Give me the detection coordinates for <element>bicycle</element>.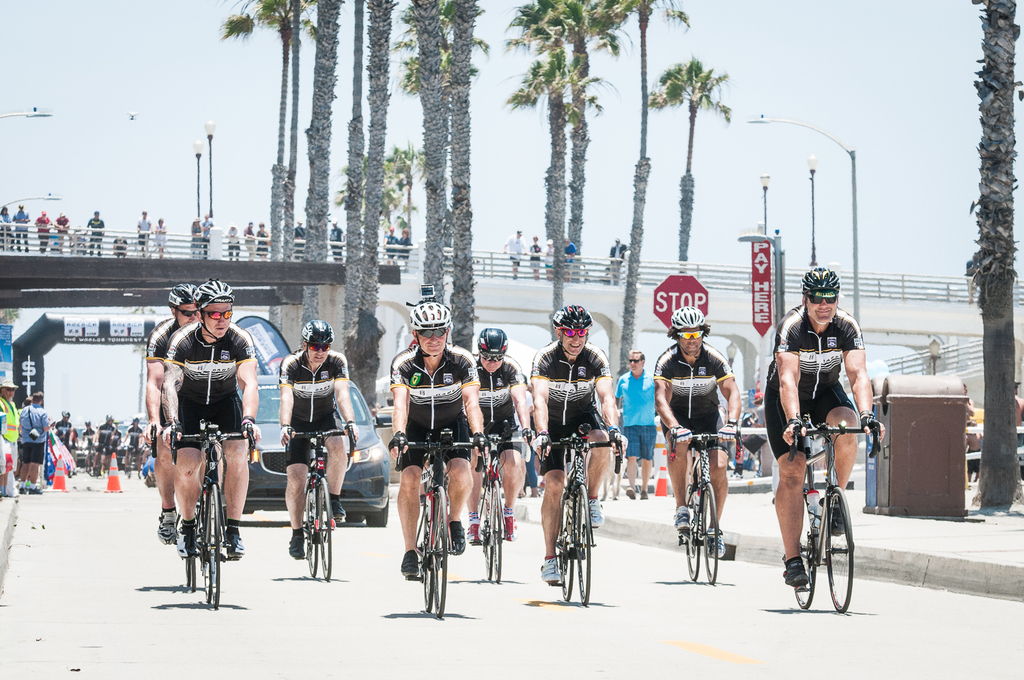
536, 421, 623, 606.
